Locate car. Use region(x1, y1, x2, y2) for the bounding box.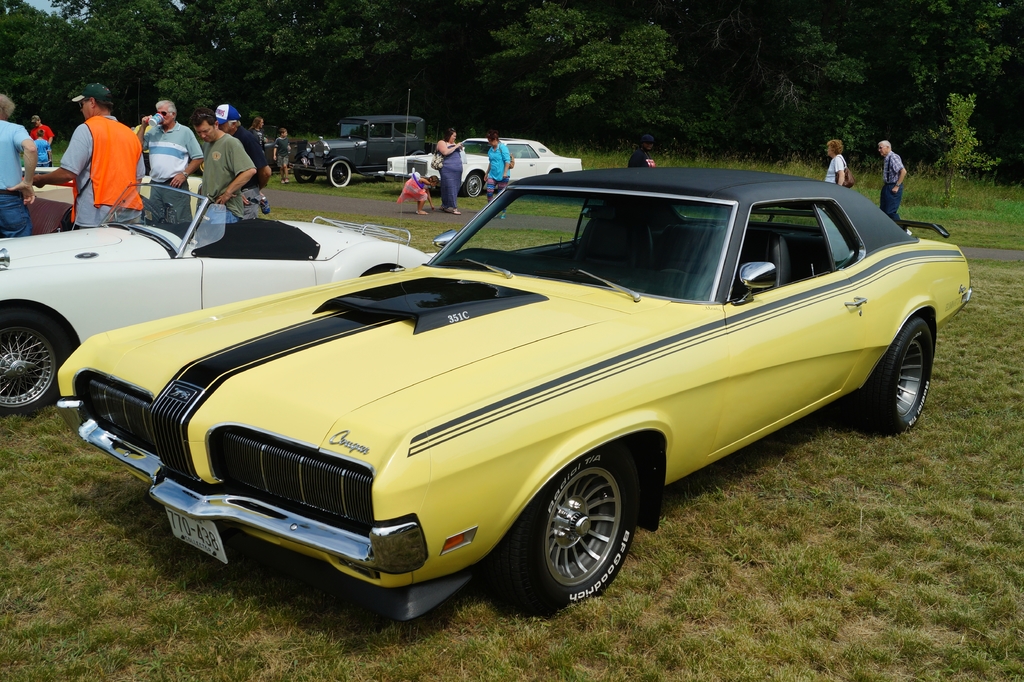
region(294, 114, 433, 191).
